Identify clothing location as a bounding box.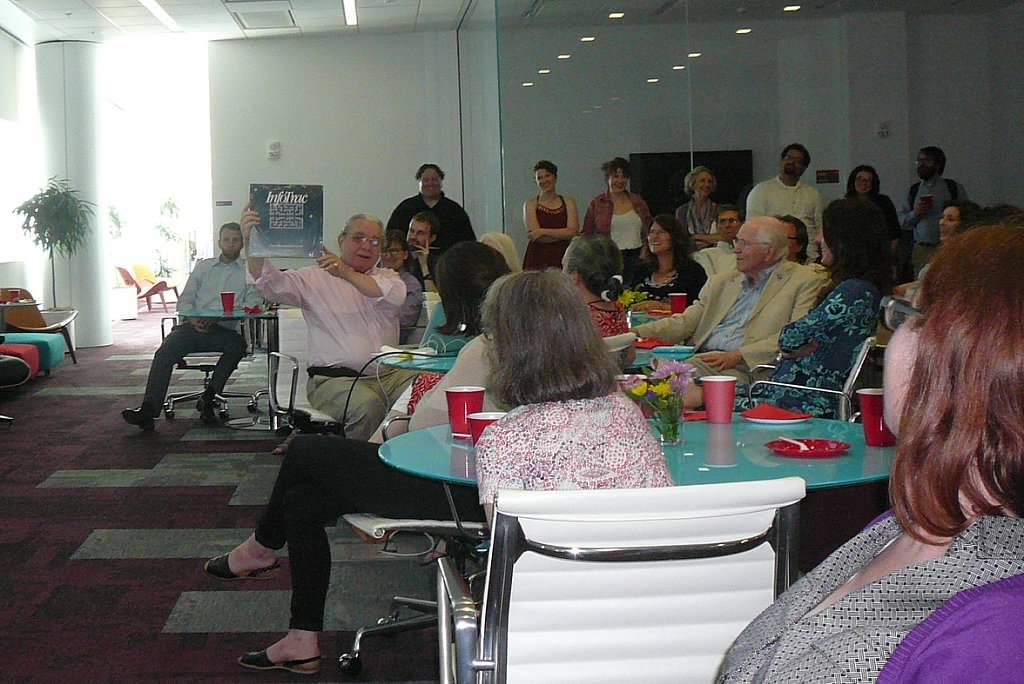
l=521, t=194, r=569, b=269.
